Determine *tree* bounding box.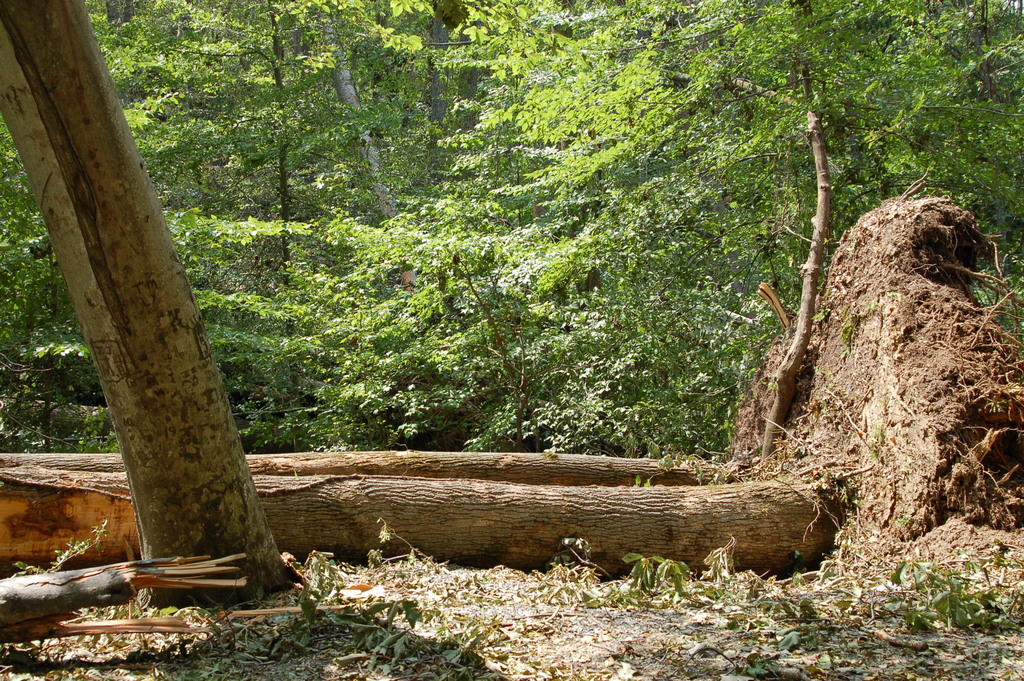
Determined: pyautogui.locateOnScreen(6, 18, 284, 580).
